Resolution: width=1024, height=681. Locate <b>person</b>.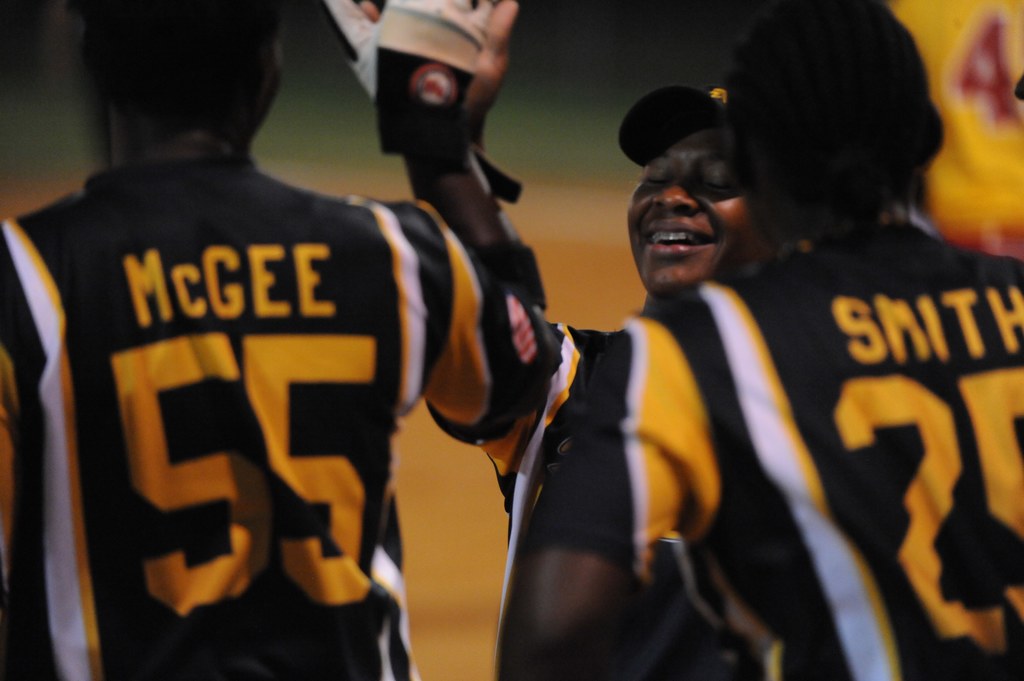
bbox(316, 0, 781, 680).
